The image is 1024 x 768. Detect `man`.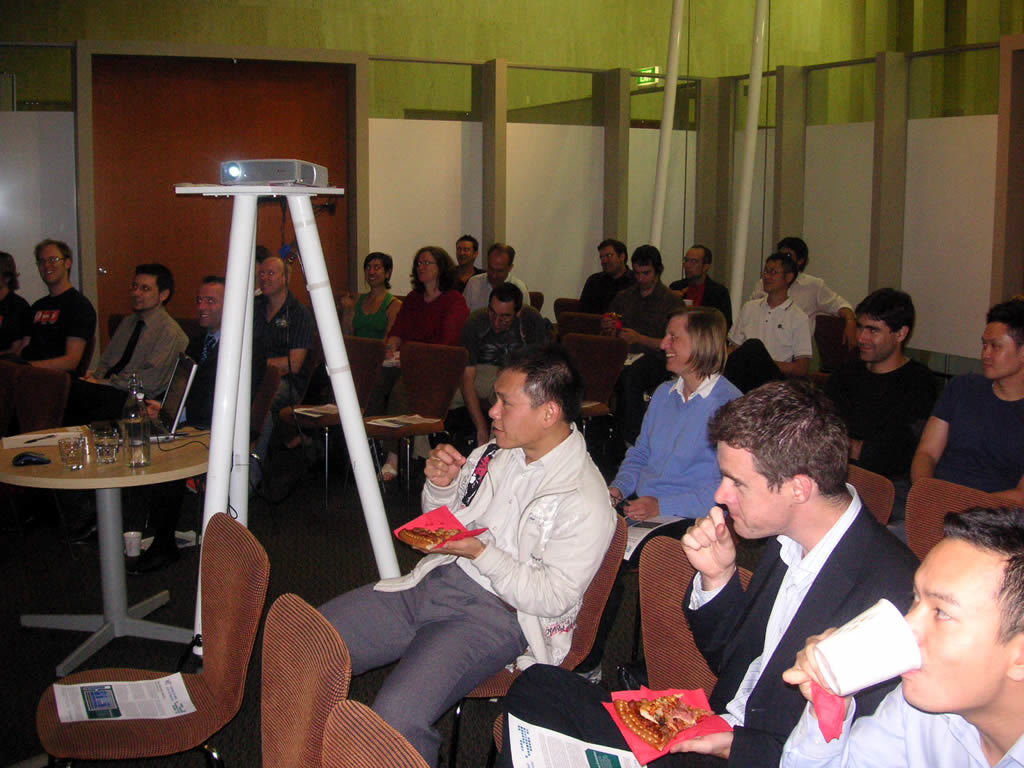
Detection: x1=429, y1=284, x2=557, y2=459.
